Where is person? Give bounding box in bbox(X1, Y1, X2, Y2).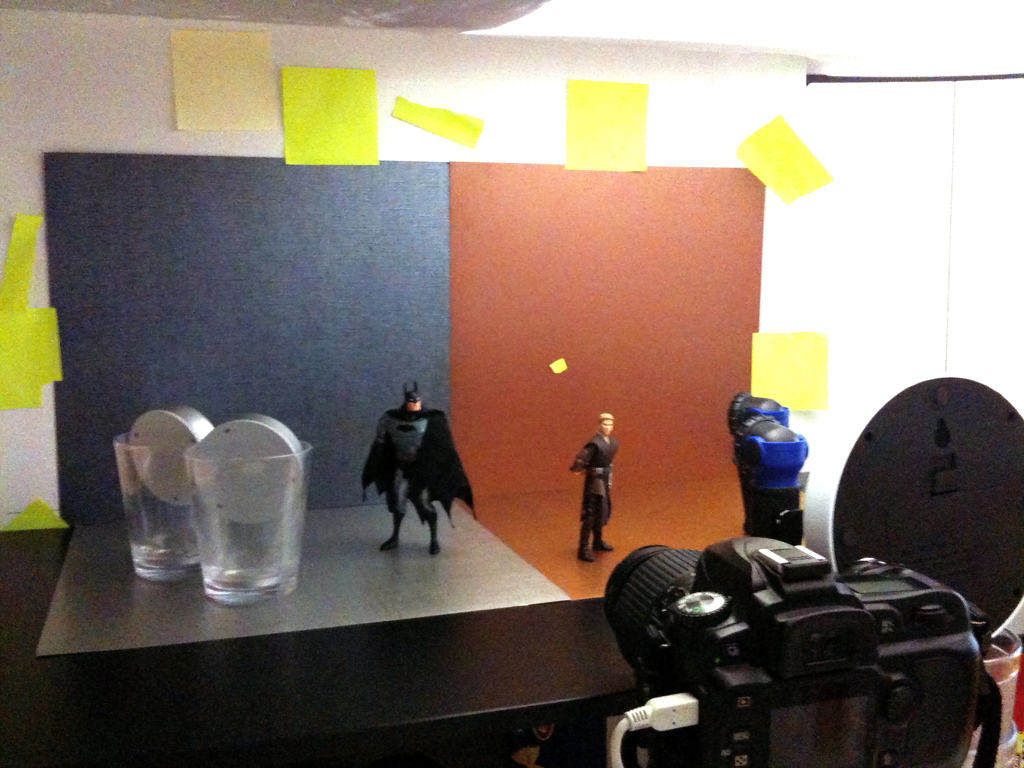
bbox(355, 383, 488, 557).
